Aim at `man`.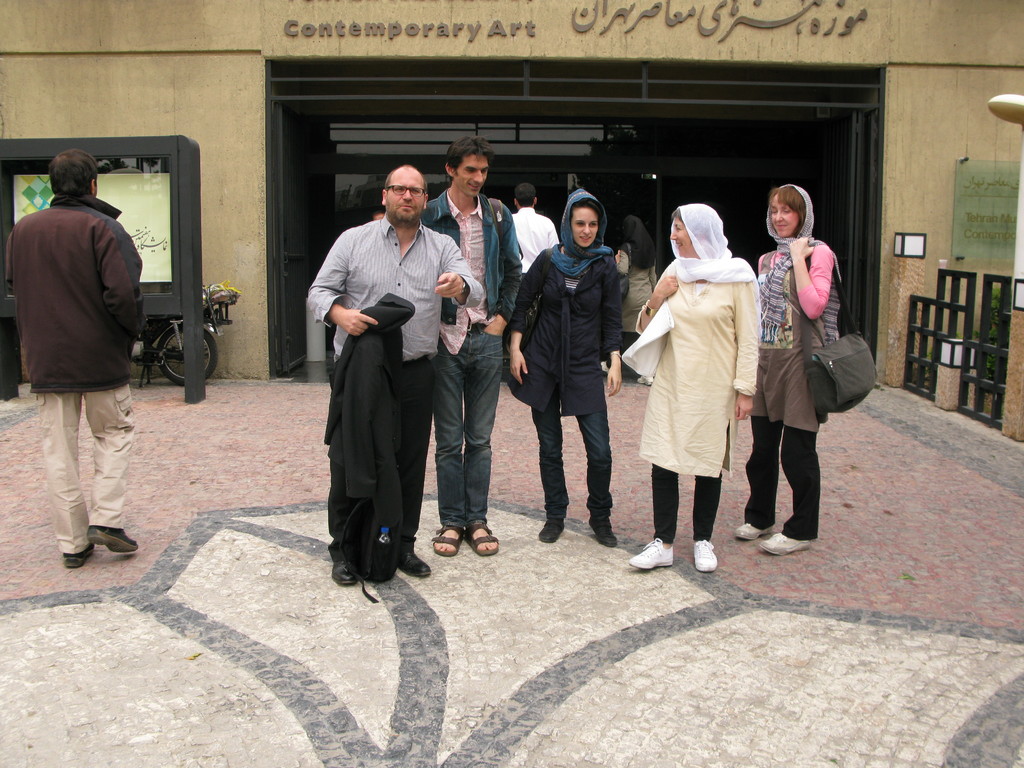
Aimed at x1=509 y1=180 x2=564 y2=275.
